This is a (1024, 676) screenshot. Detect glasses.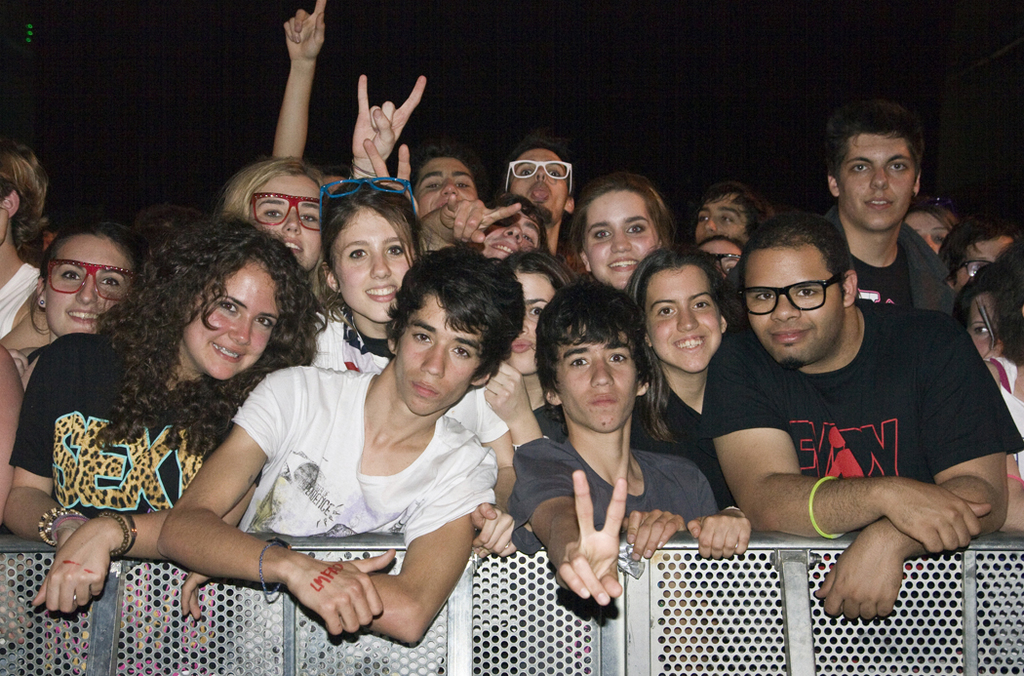
<box>506,162,572,192</box>.
